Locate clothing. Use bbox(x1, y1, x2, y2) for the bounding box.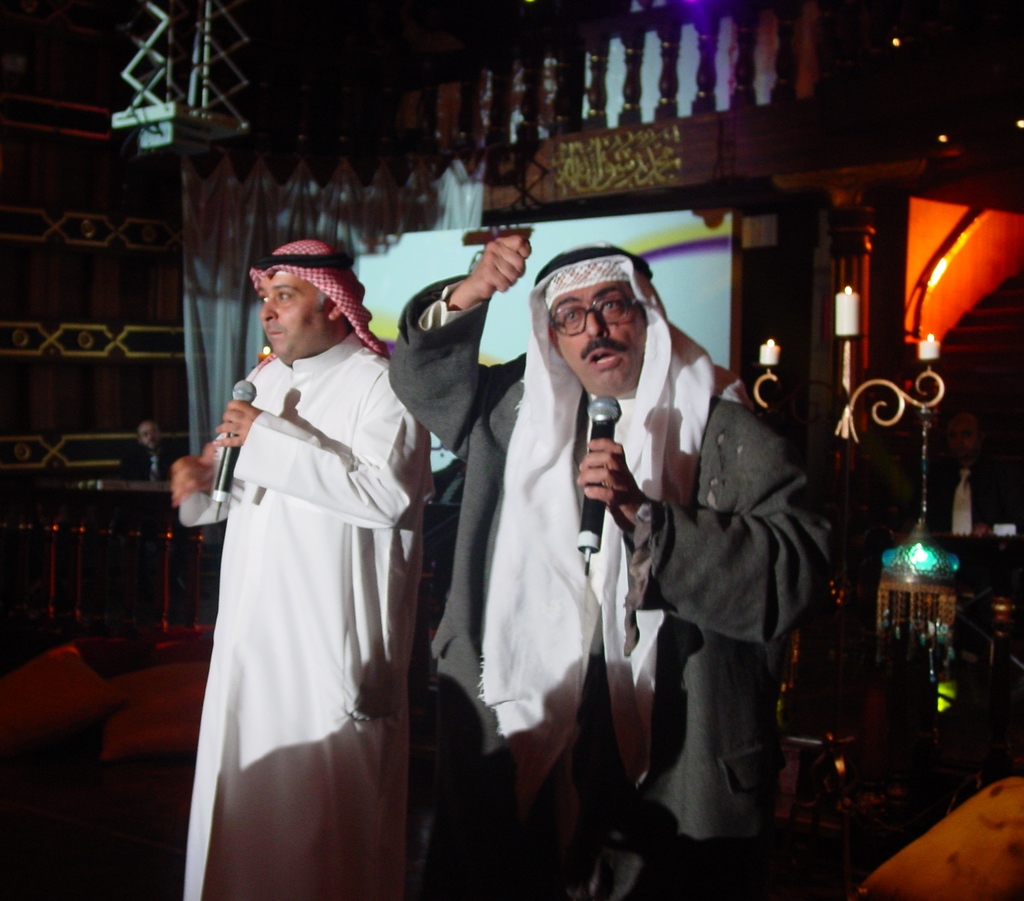
bbox(388, 273, 831, 836).
